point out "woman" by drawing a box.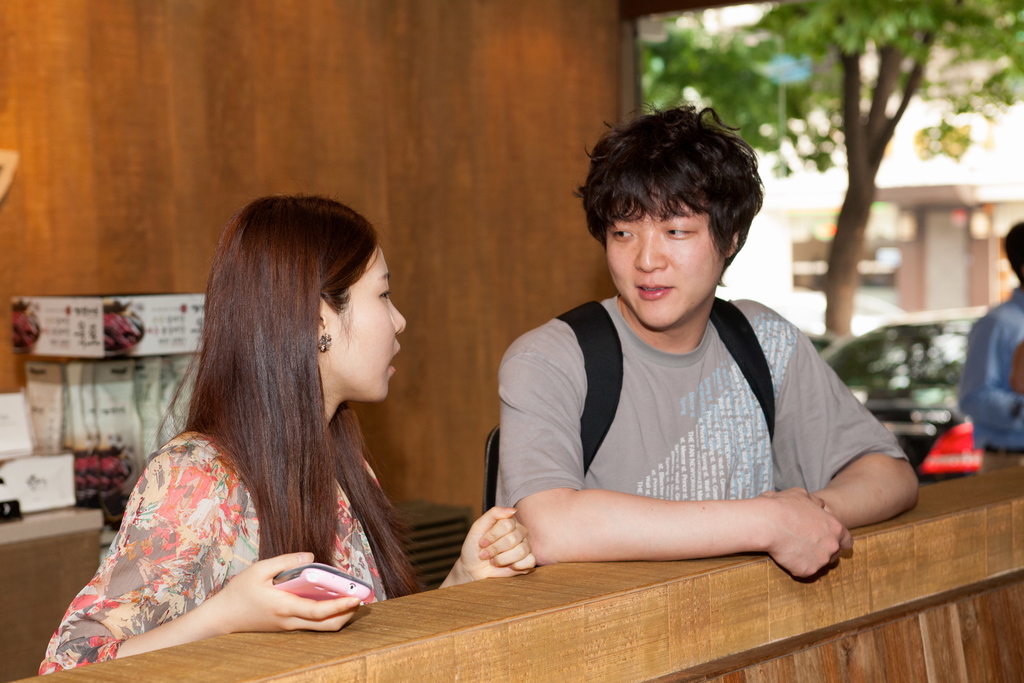
x1=32 y1=188 x2=534 y2=675.
